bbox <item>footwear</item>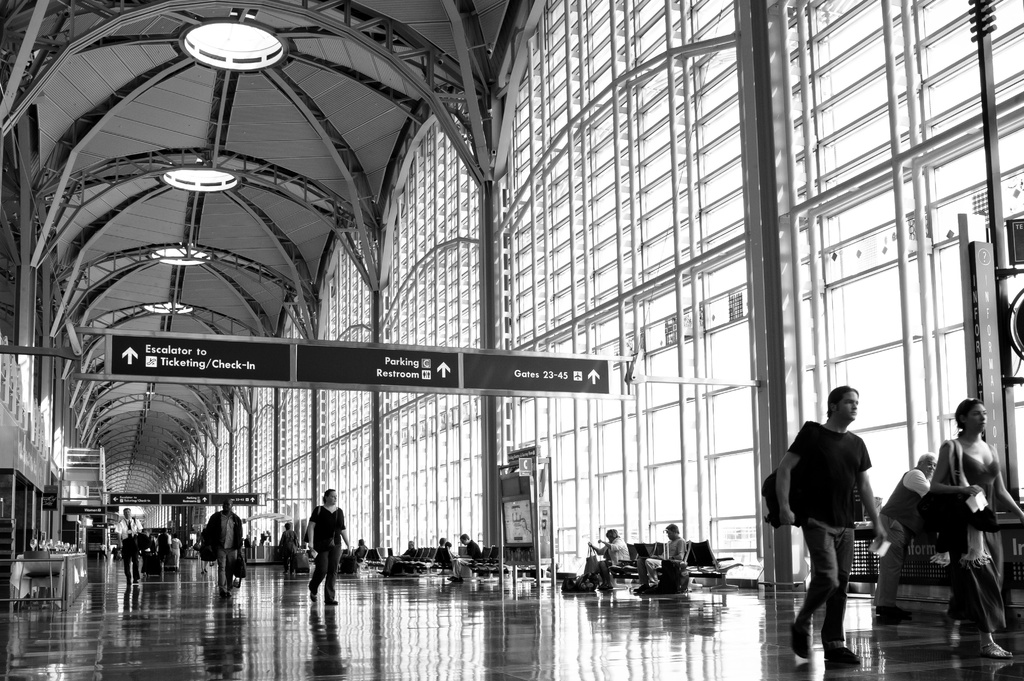
x1=633, y1=582, x2=648, y2=592
